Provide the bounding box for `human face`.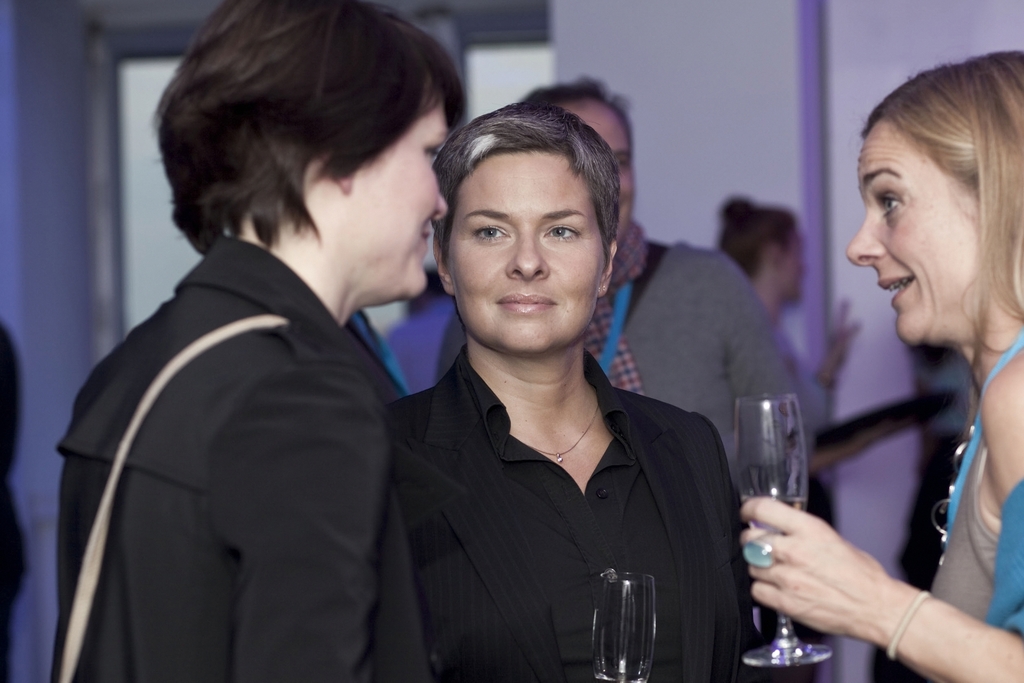
bbox=[781, 229, 806, 297].
